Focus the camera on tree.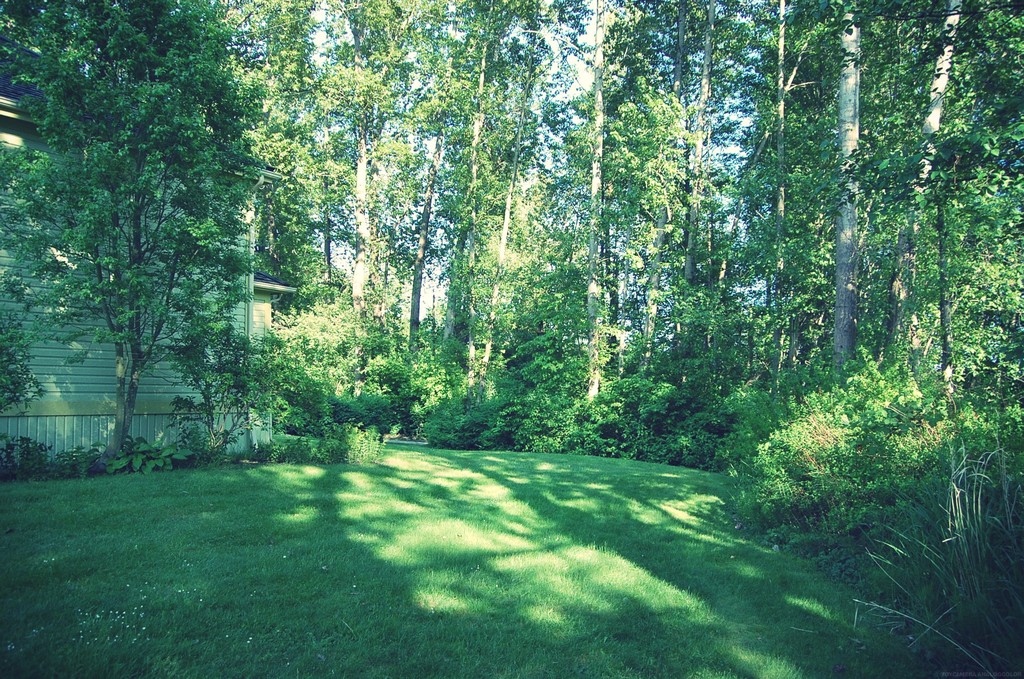
Focus region: (x1=678, y1=0, x2=753, y2=387).
